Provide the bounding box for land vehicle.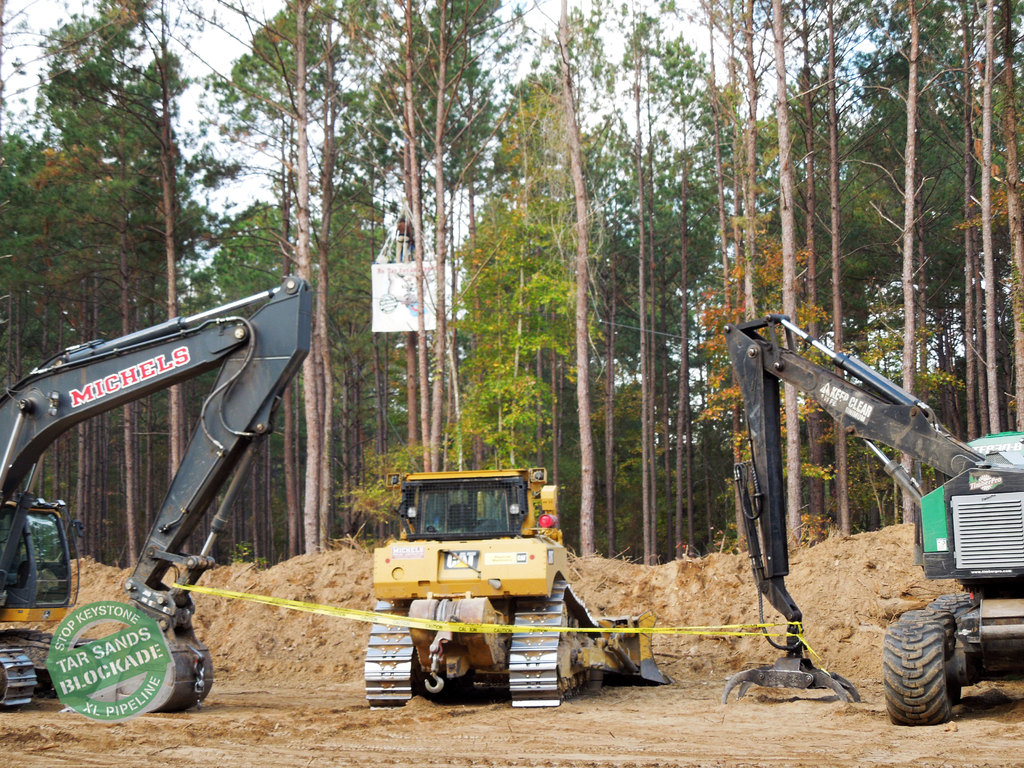
pyautogui.locateOnScreen(0, 276, 313, 717).
